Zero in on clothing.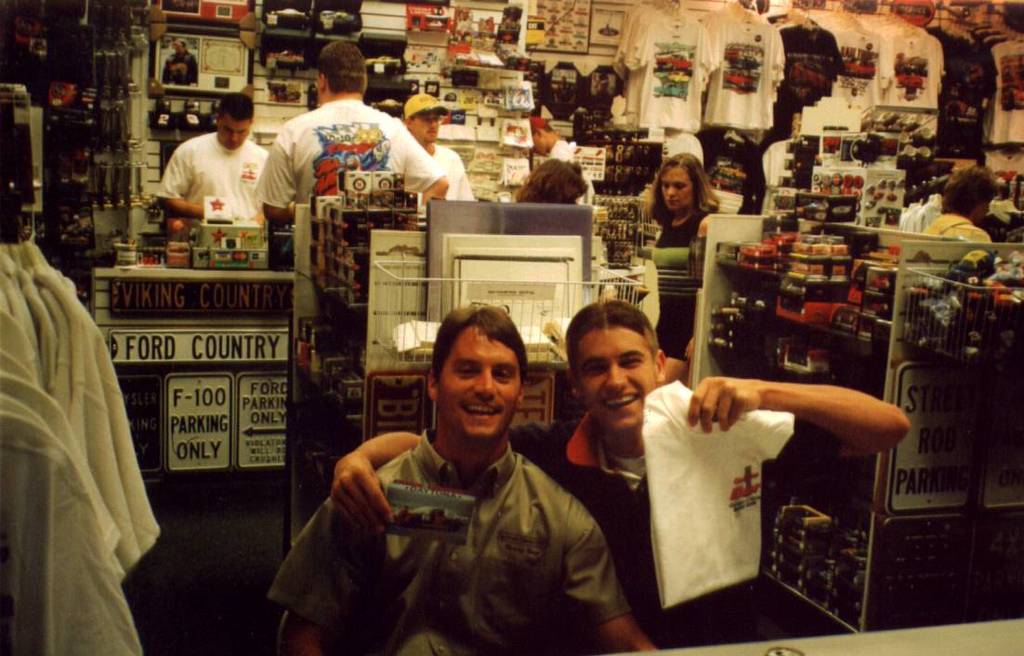
Zeroed in: bbox=(927, 216, 990, 246).
